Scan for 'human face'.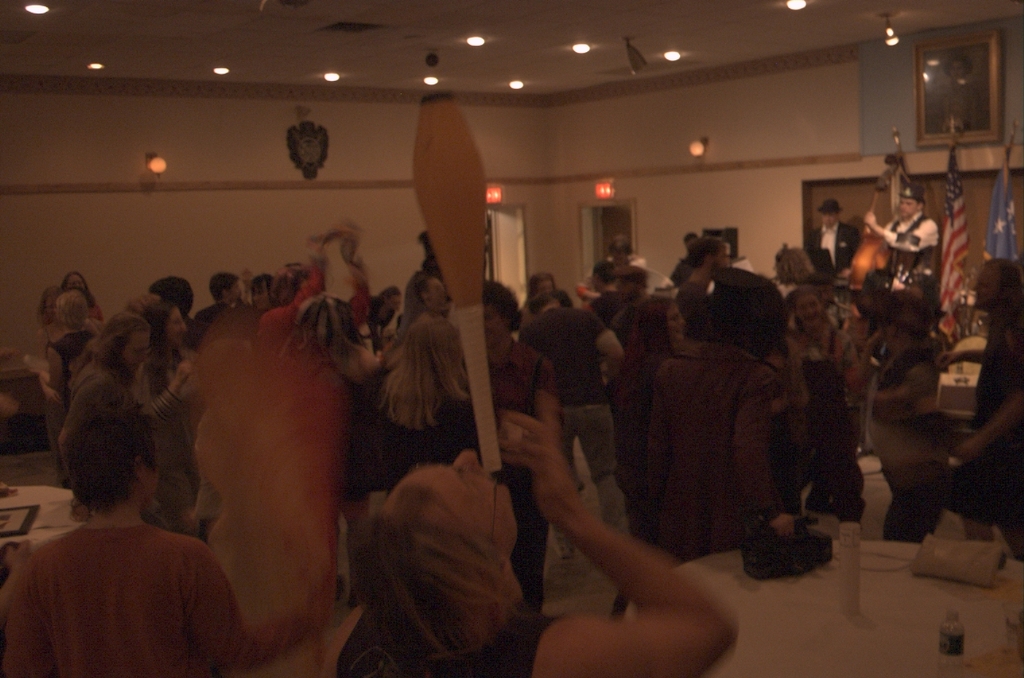
Scan result: [67,277,84,287].
